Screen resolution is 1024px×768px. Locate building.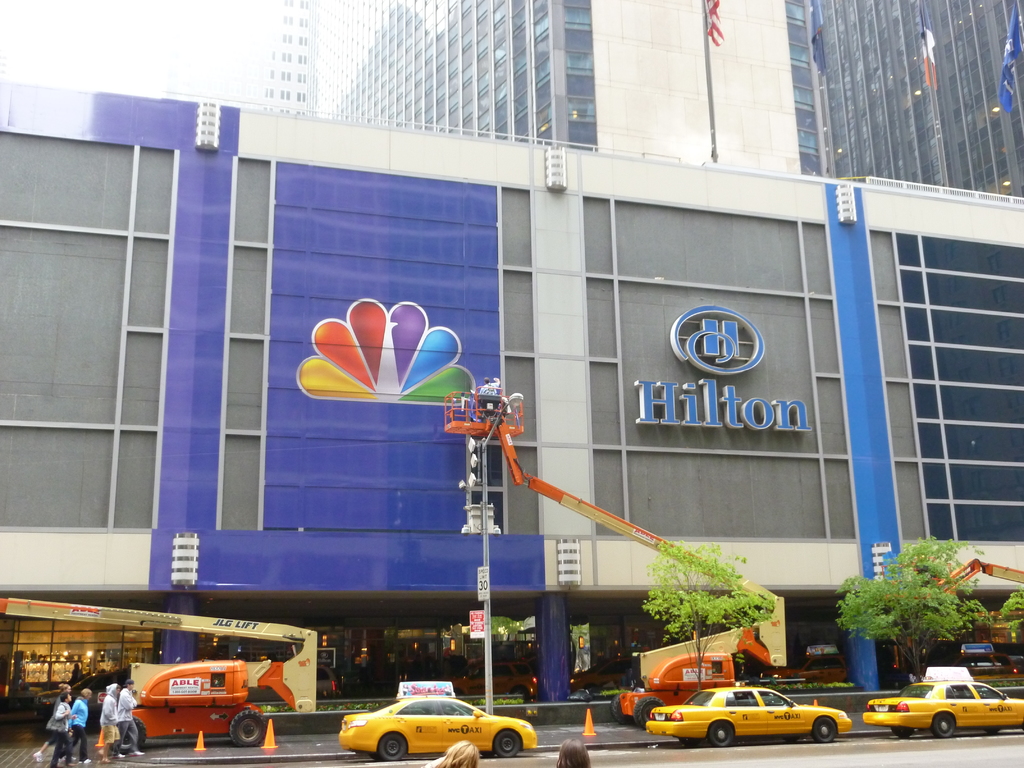
<box>0,70,1023,712</box>.
